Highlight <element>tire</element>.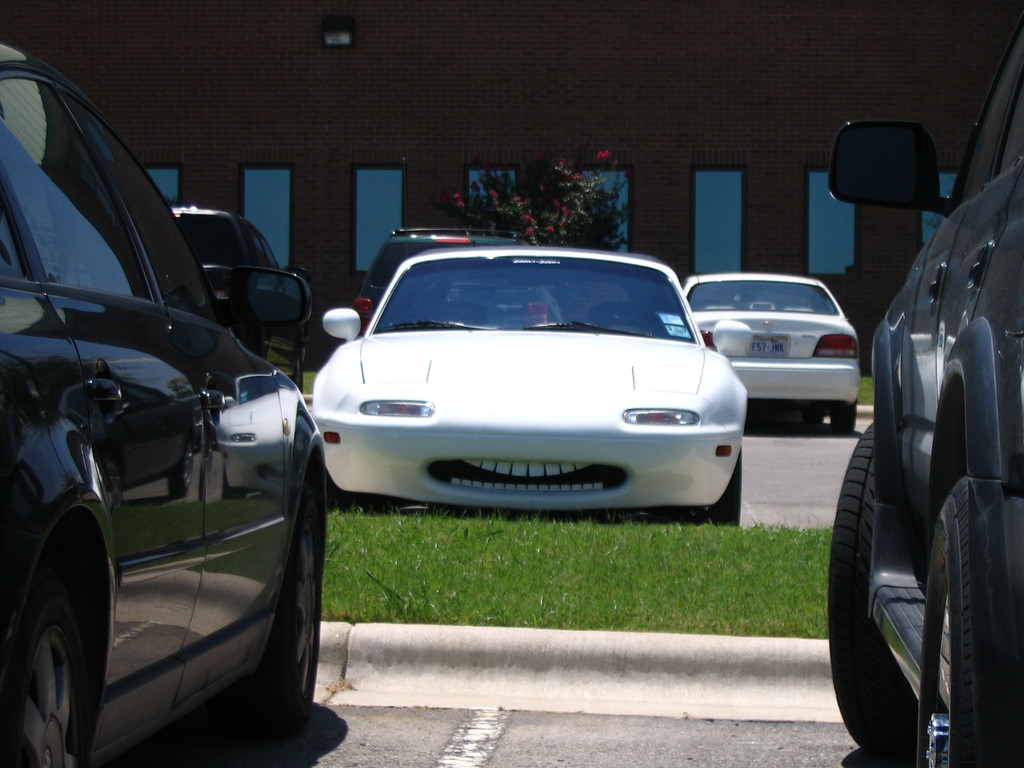
Highlighted region: (800, 410, 824, 428).
